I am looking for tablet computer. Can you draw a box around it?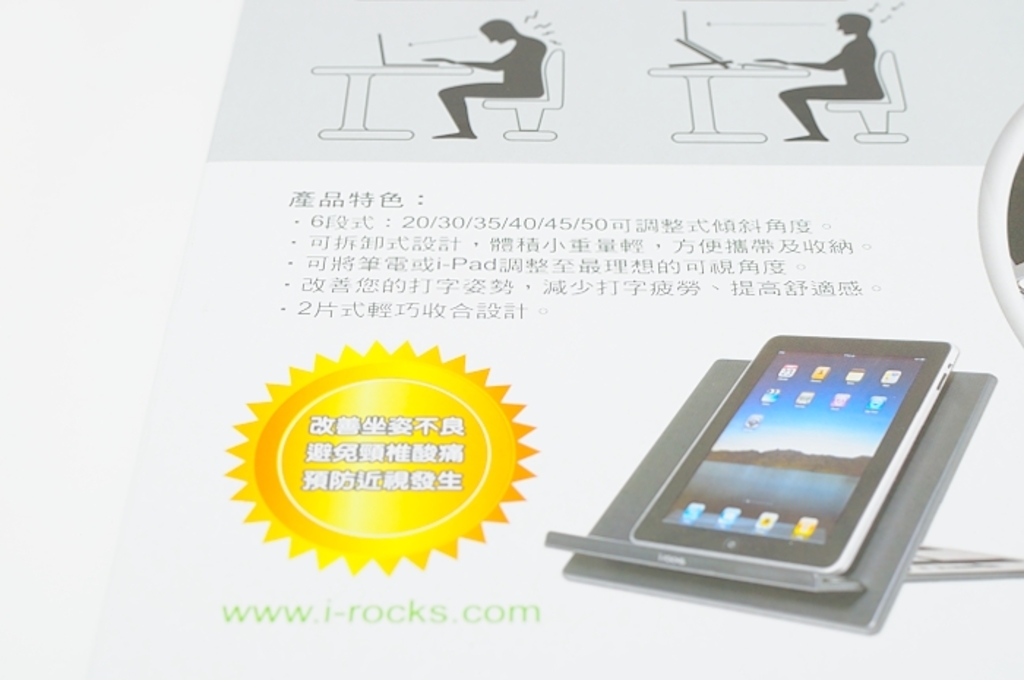
Sure, the bounding box is [x1=628, y1=330, x2=961, y2=573].
